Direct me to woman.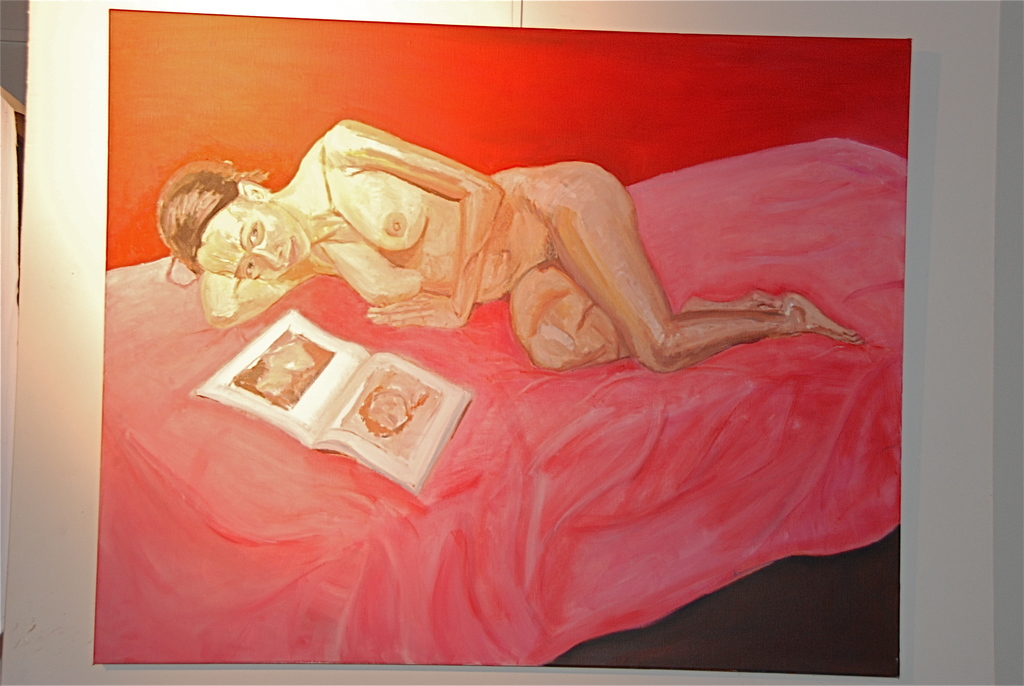
Direction: [163,115,737,351].
